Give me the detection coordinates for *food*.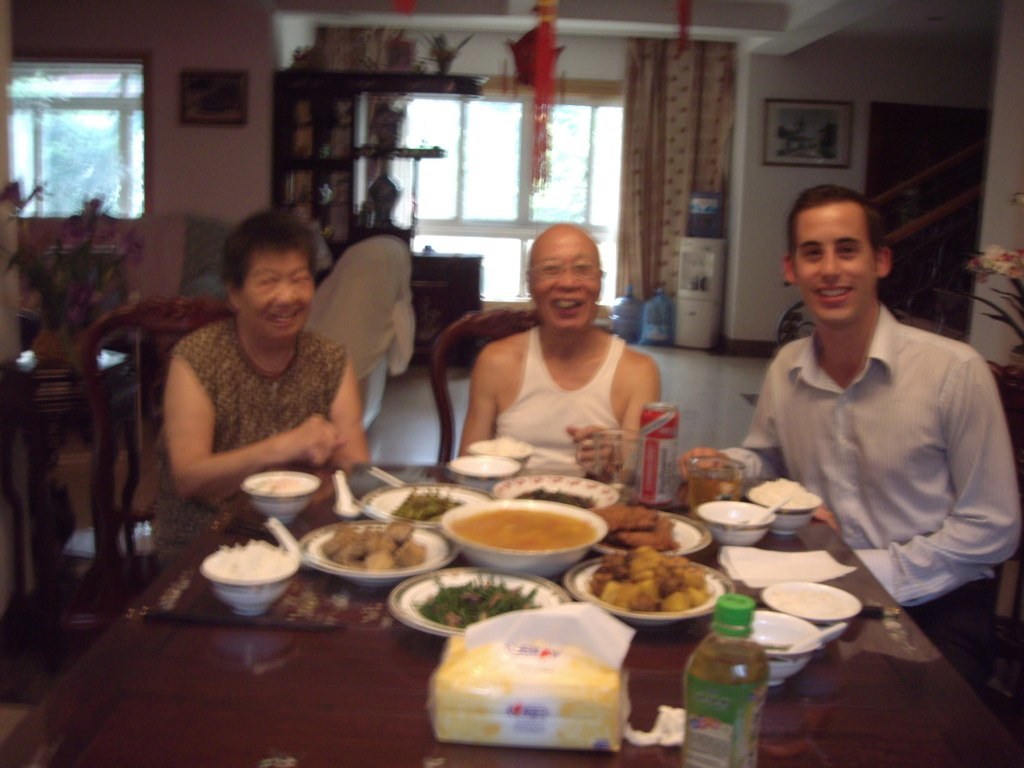
locate(392, 489, 460, 524).
